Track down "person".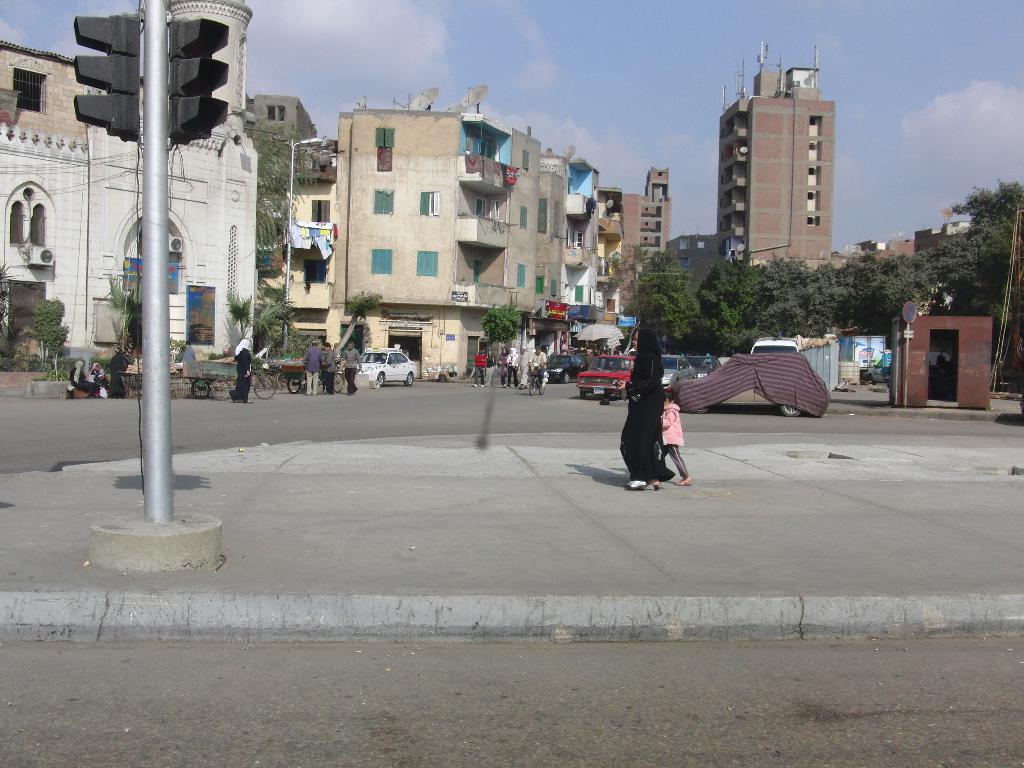
Tracked to box(113, 346, 126, 397).
